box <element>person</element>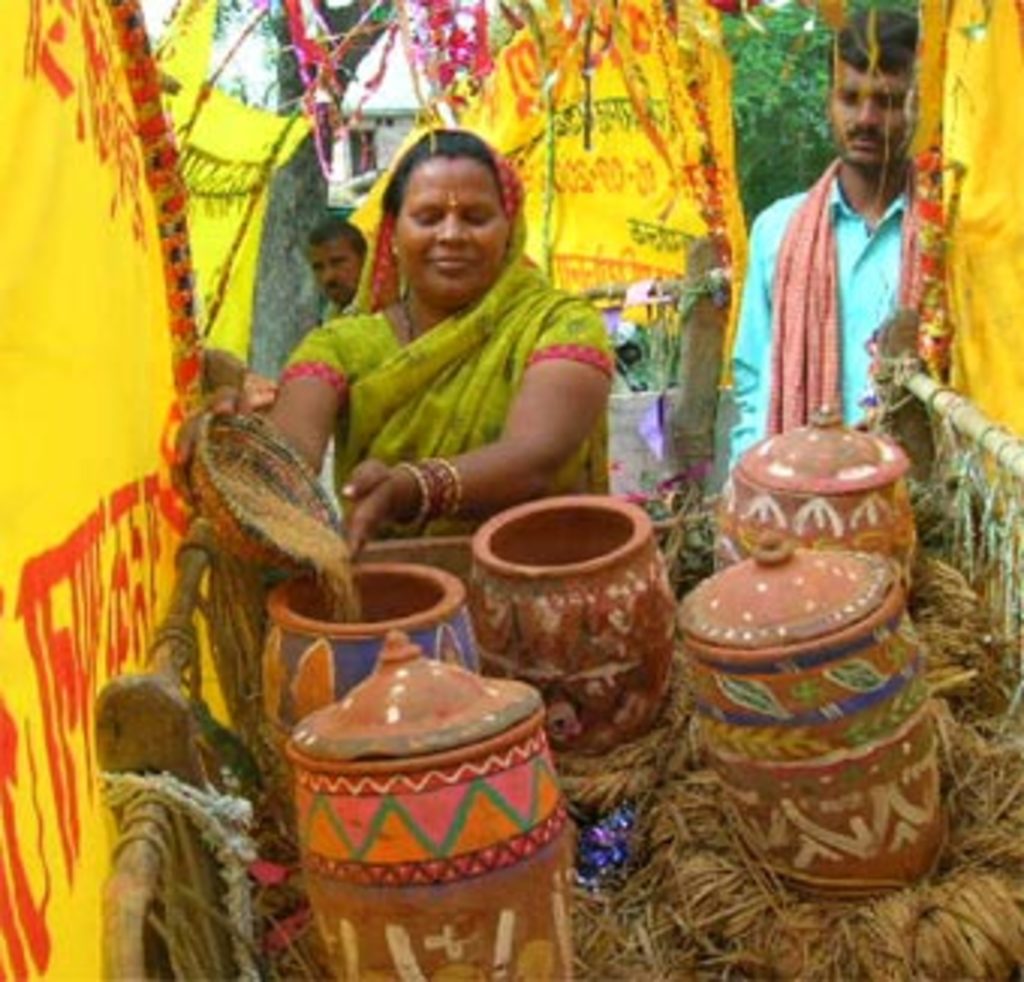
crop(250, 142, 632, 596)
